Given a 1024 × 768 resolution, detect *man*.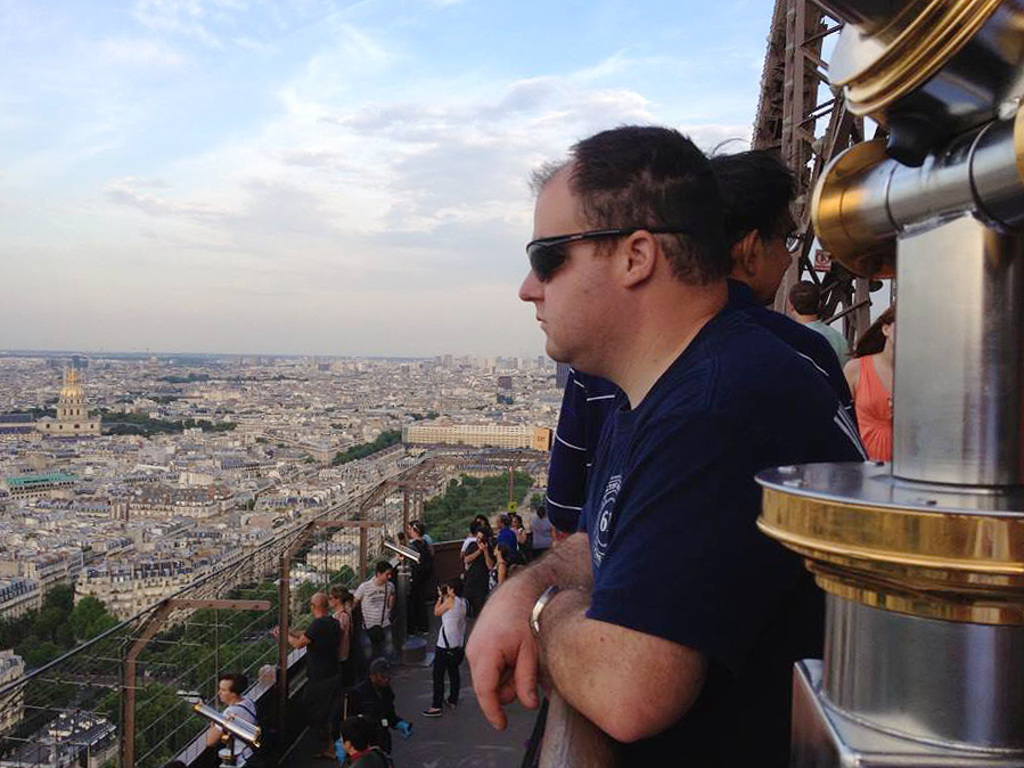
544,145,801,538.
